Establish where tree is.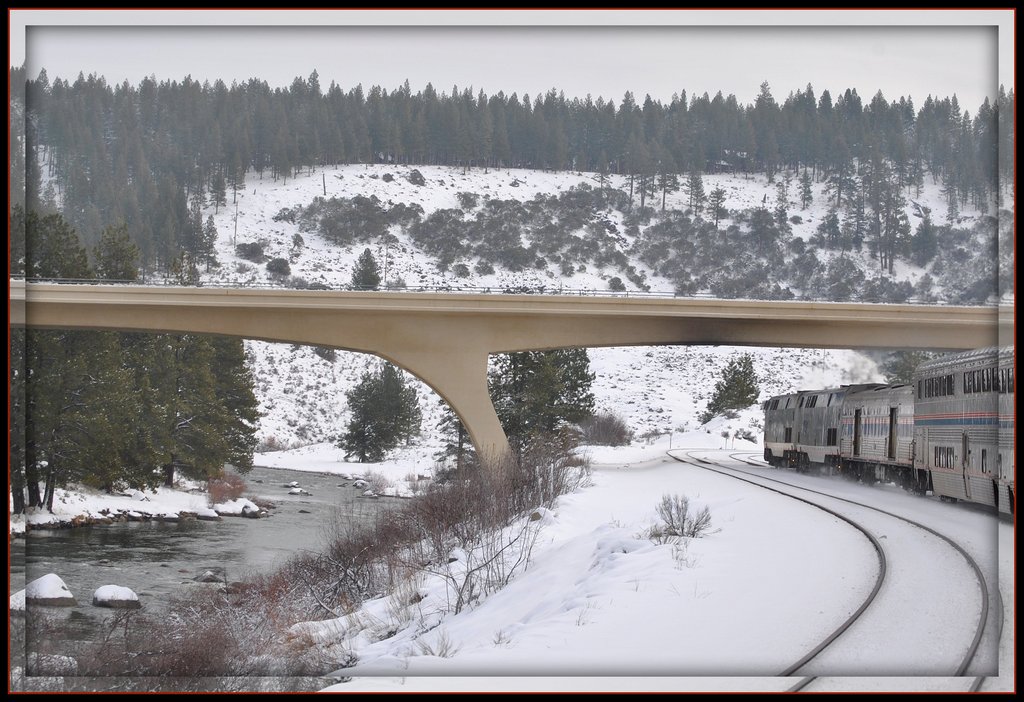
Established at box(134, 330, 261, 484).
